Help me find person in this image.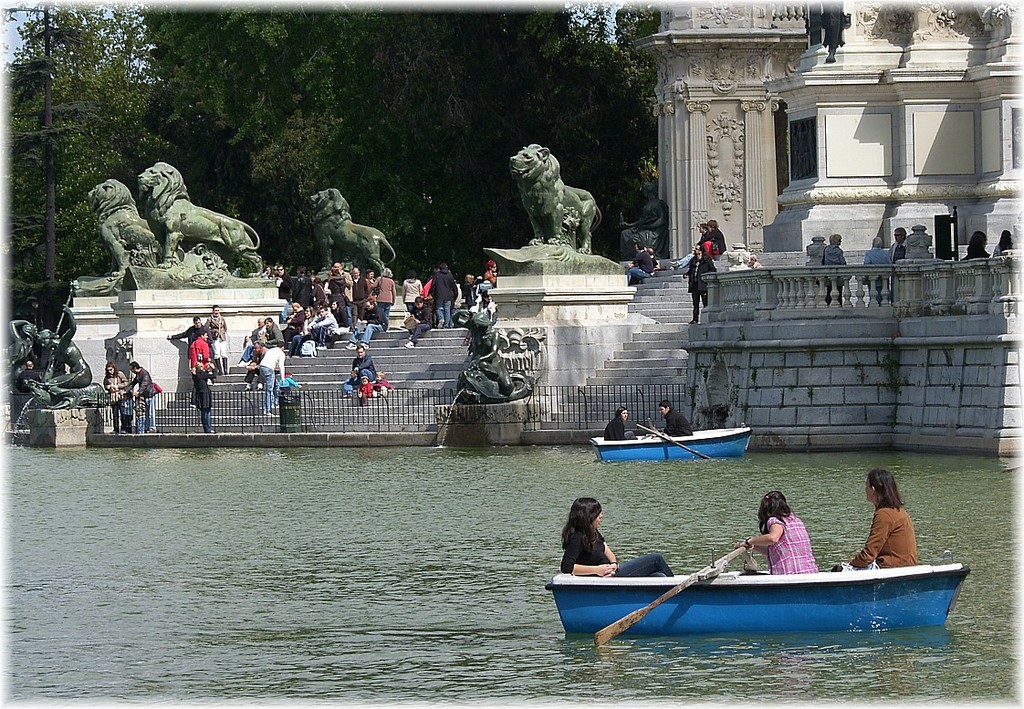
Found it: box(885, 216, 908, 269).
